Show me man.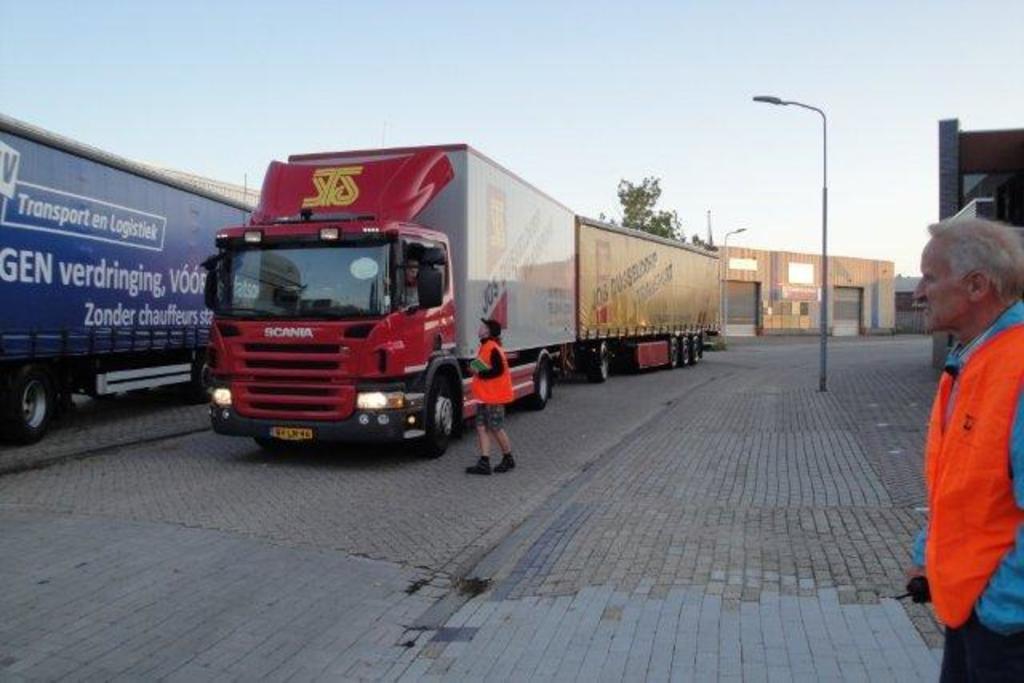
man is here: [886,195,1022,653].
